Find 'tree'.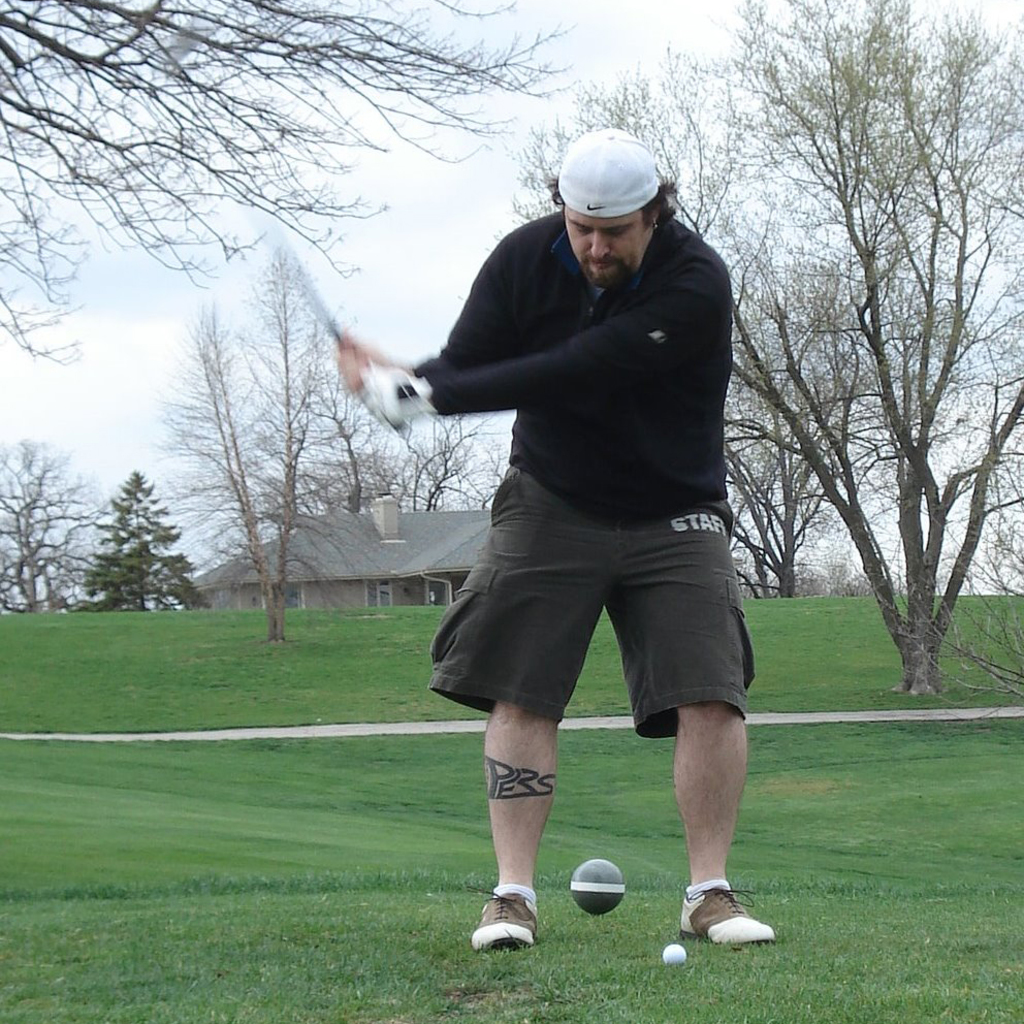
(0,434,111,614).
